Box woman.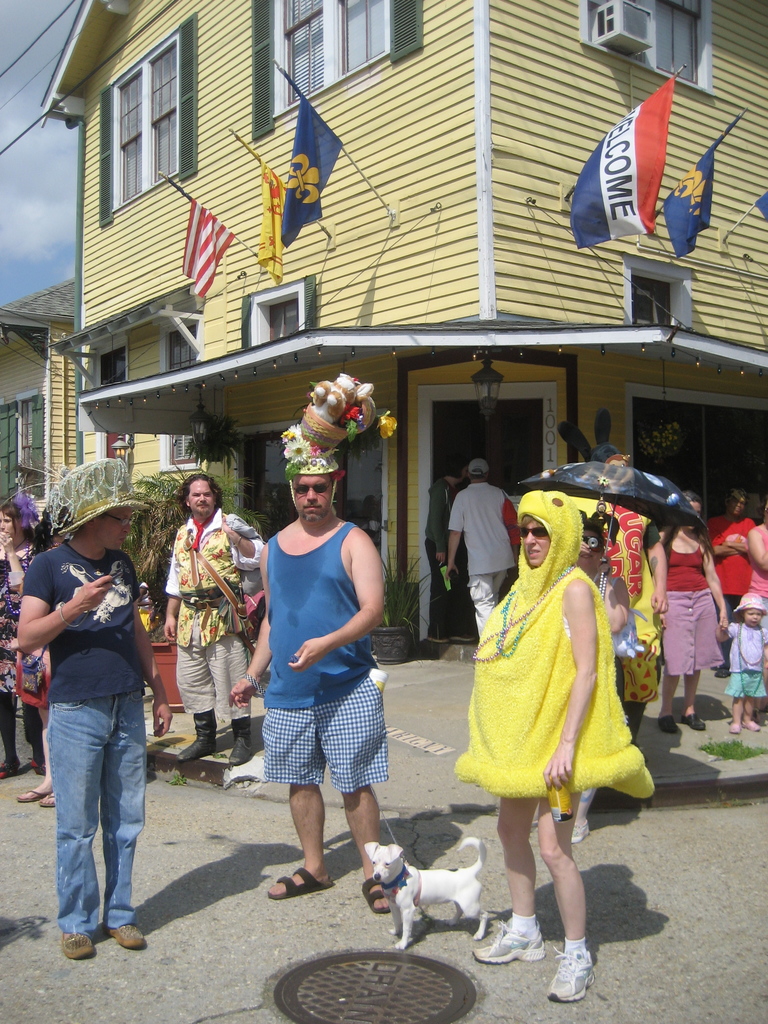
<box>12,497,72,809</box>.
